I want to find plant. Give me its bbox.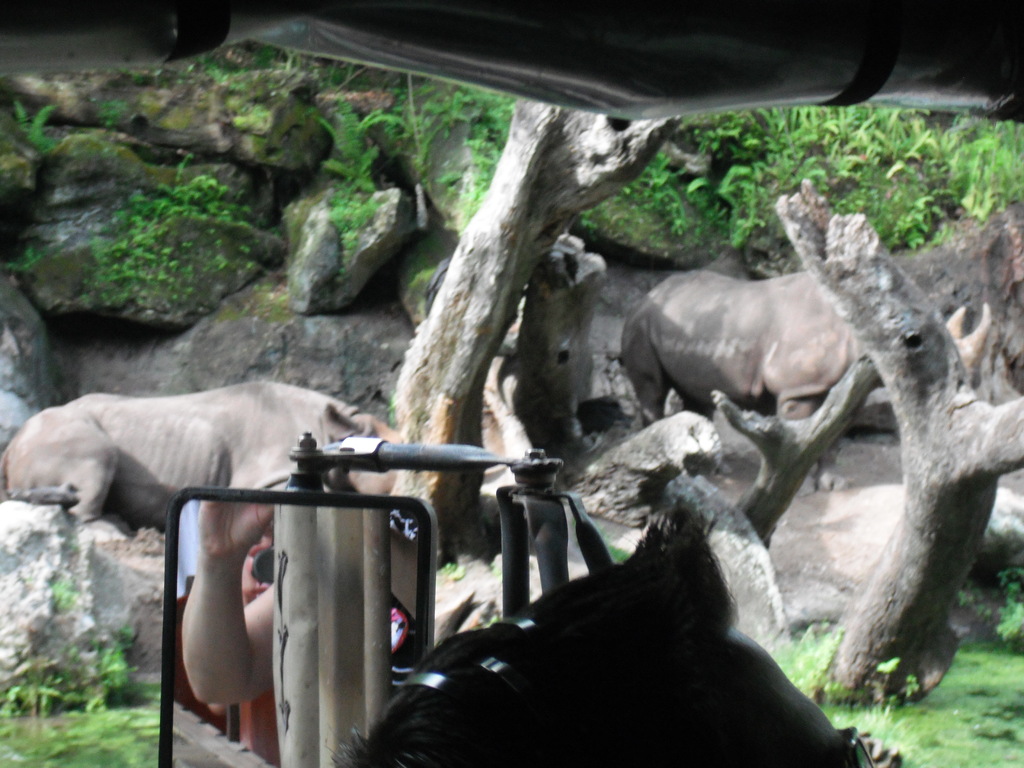
227,106,267,134.
